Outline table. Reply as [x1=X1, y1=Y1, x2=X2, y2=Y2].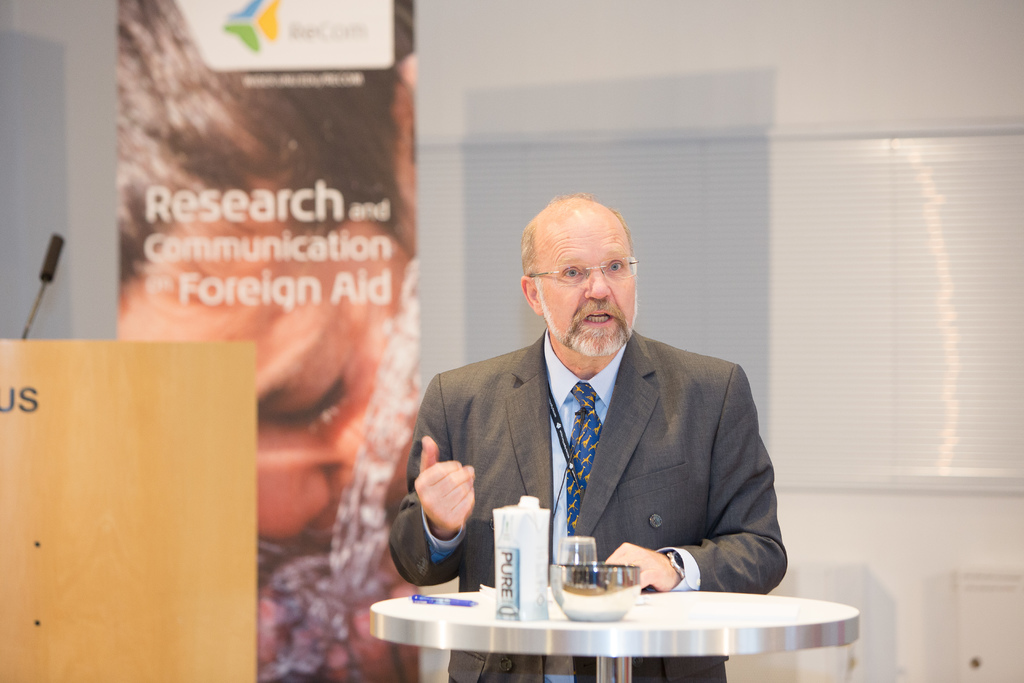
[x1=372, y1=585, x2=867, y2=673].
